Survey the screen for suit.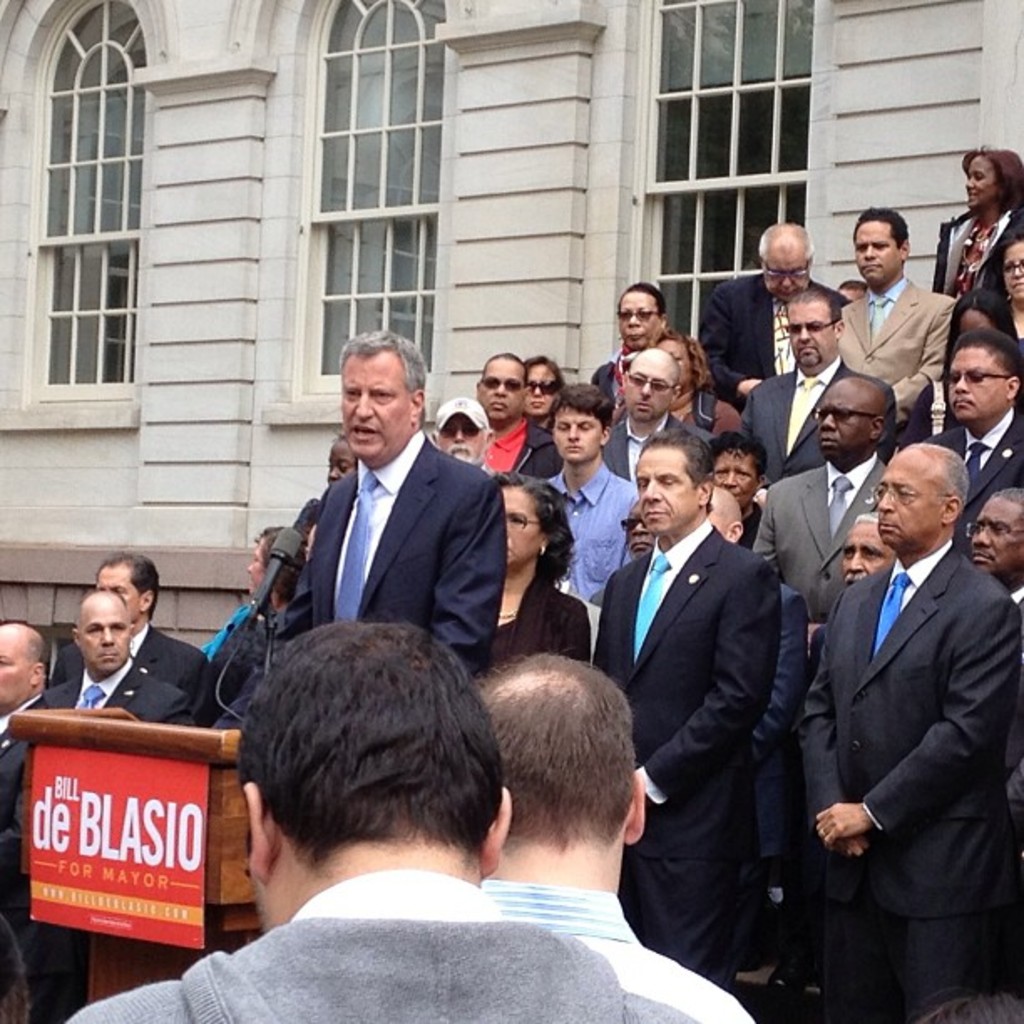
Survey found: (x1=57, y1=664, x2=201, y2=740).
